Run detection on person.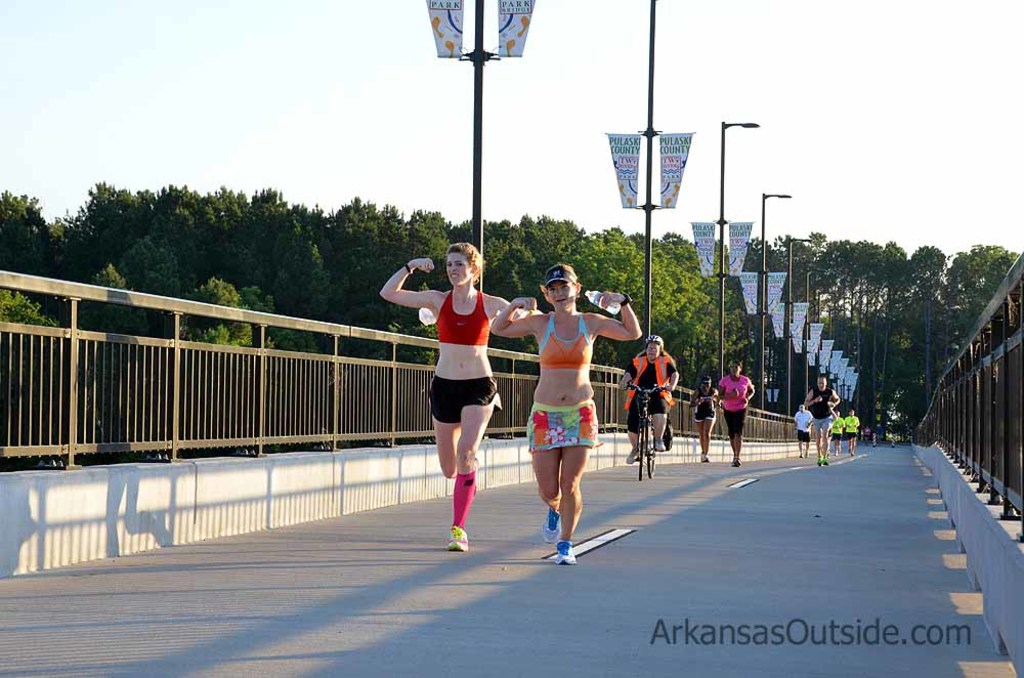
Result: Rect(719, 355, 757, 466).
